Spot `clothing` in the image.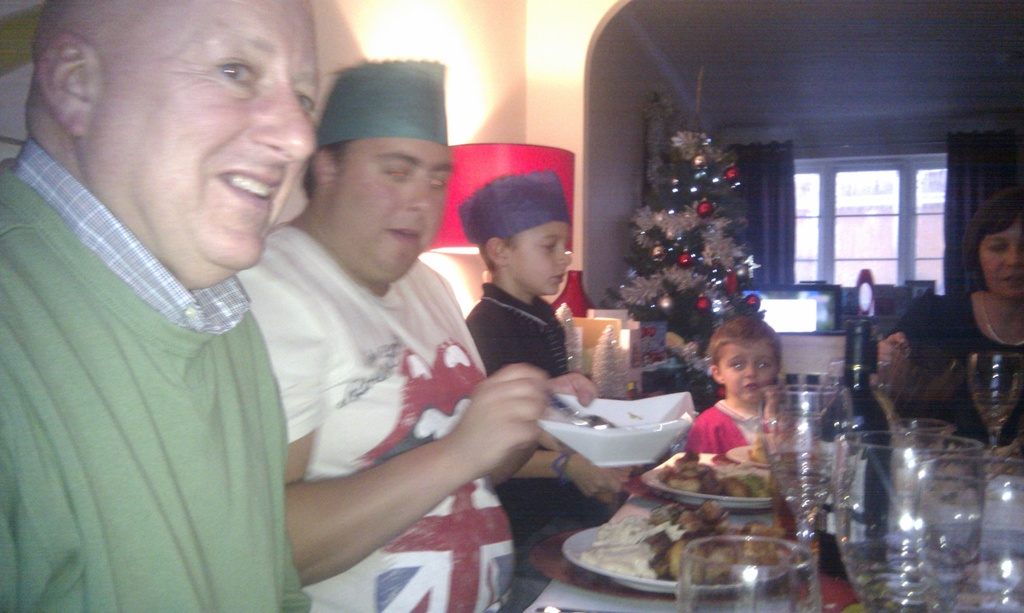
`clothing` found at pyautogui.locateOnScreen(0, 141, 312, 612).
